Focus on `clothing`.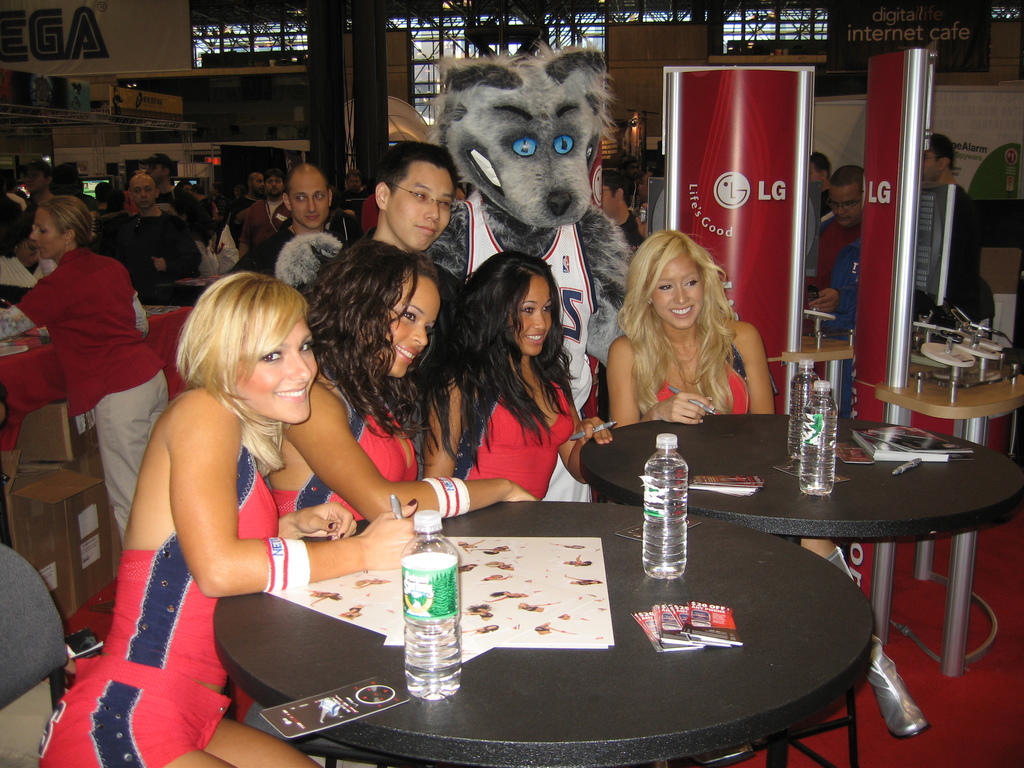
Focused at detection(438, 343, 600, 512).
